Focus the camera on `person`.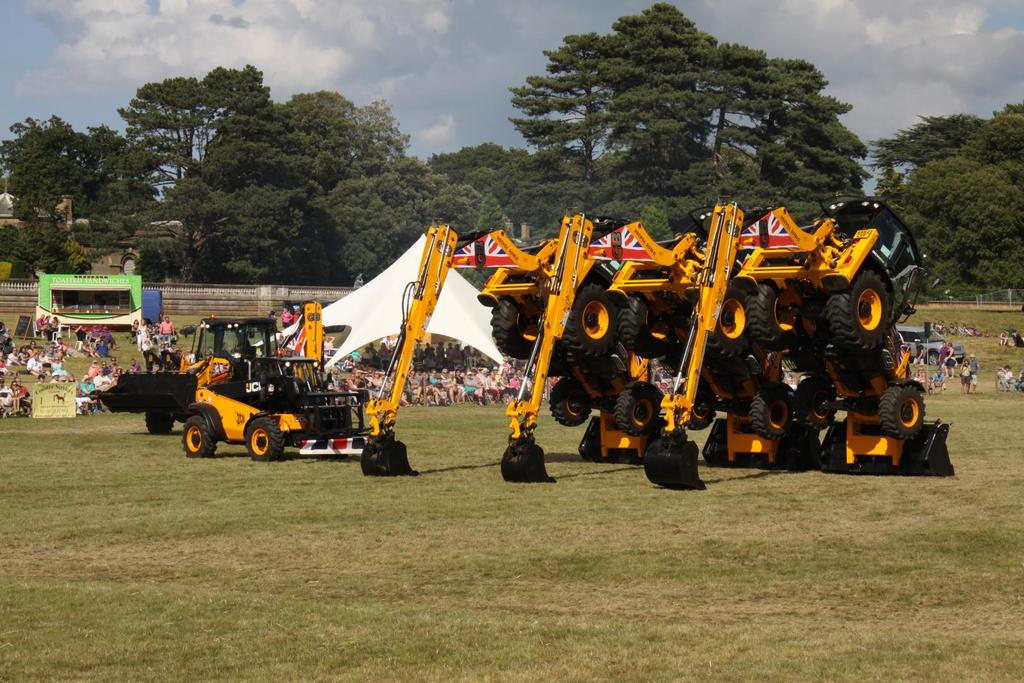
Focus region: region(1009, 329, 1021, 348).
